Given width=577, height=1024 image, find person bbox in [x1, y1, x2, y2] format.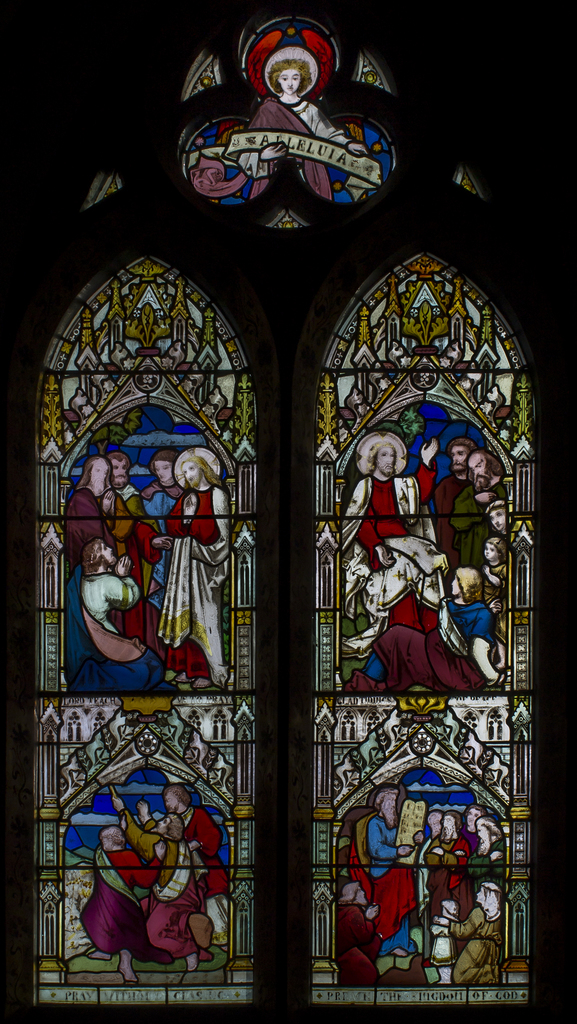
[77, 825, 166, 986].
